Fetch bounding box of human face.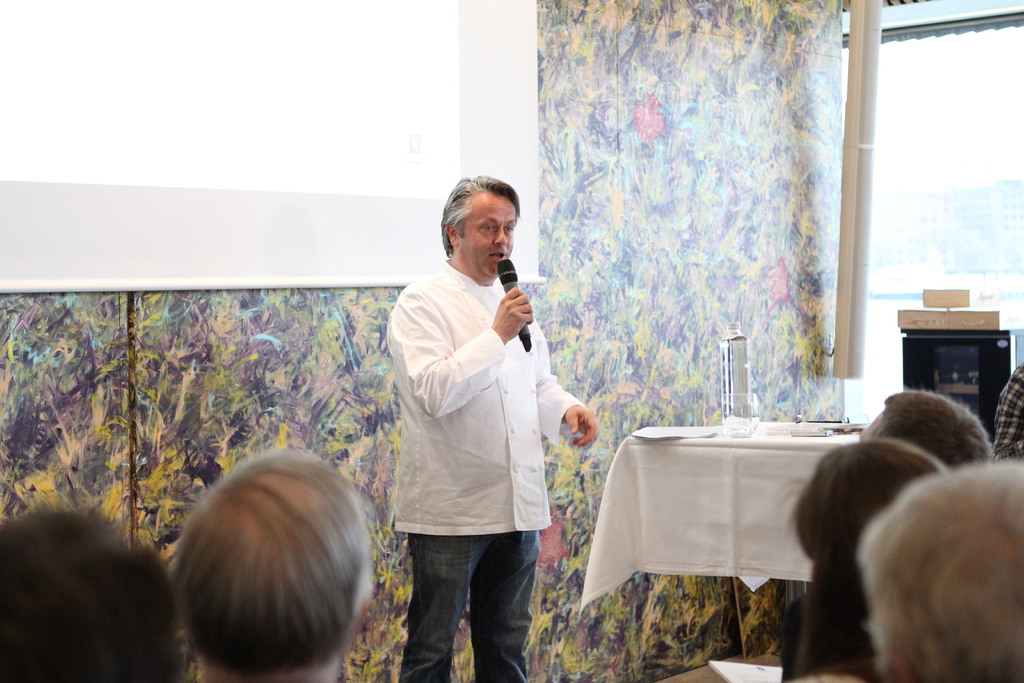
Bbox: x1=458, y1=199, x2=518, y2=276.
